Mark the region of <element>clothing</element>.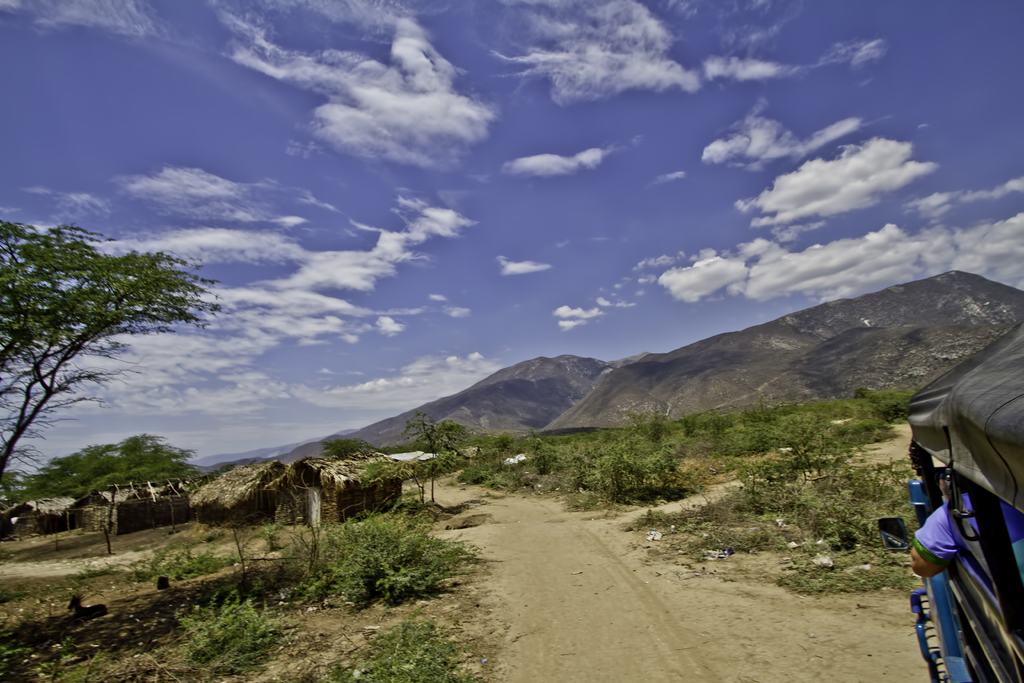
Region: {"x1": 900, "y1": 486, "x2": 1023, "y2": 584}.
